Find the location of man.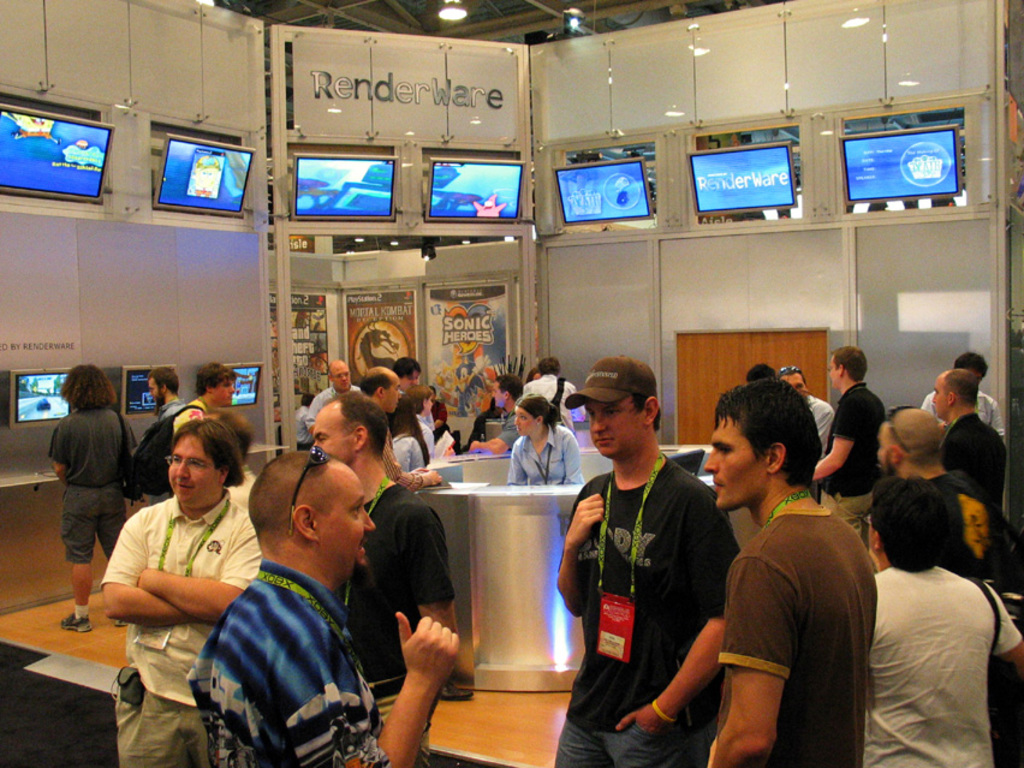
Location: left=300, top=359, right=358, bottom=431.
